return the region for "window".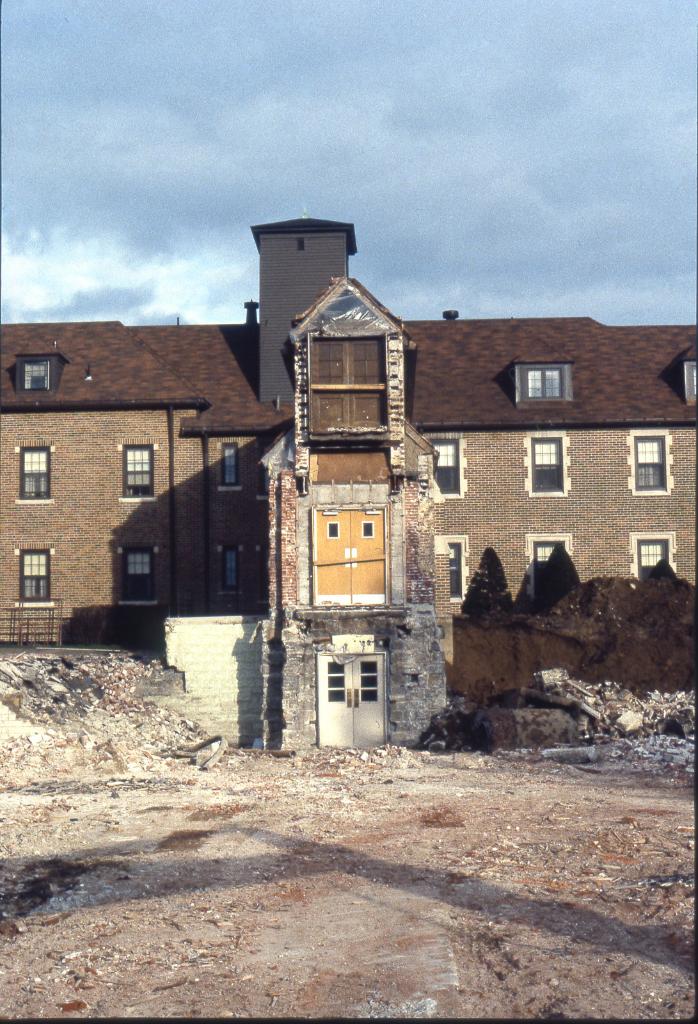
bbox(630, 525, 674, 581).
